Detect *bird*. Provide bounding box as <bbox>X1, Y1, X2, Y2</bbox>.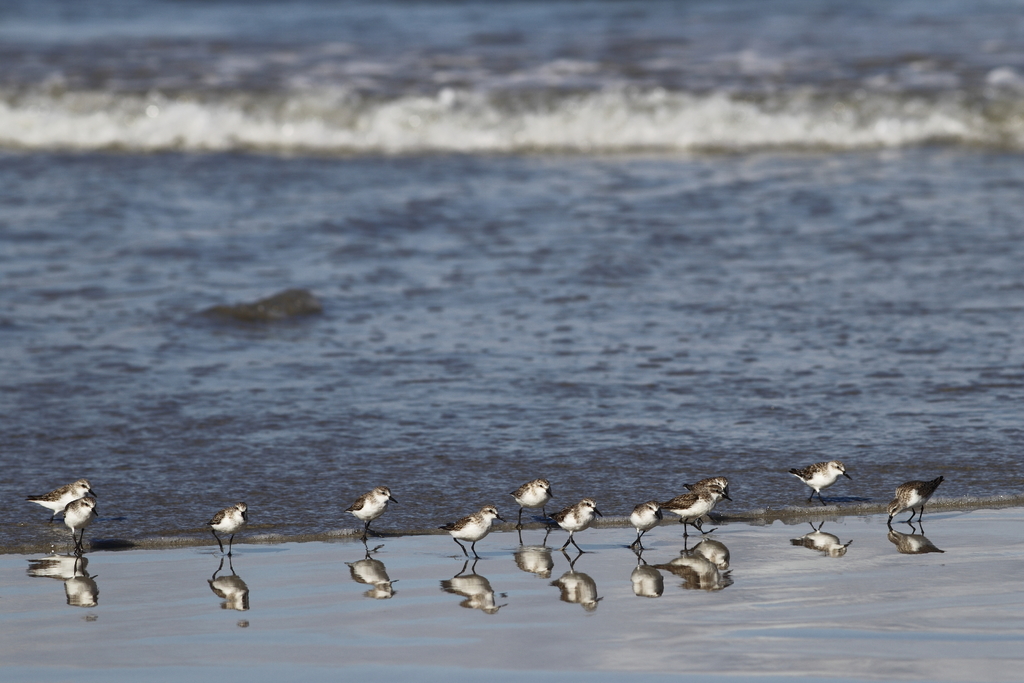
<bbox>442, 506, 504, 554</bbox>.
